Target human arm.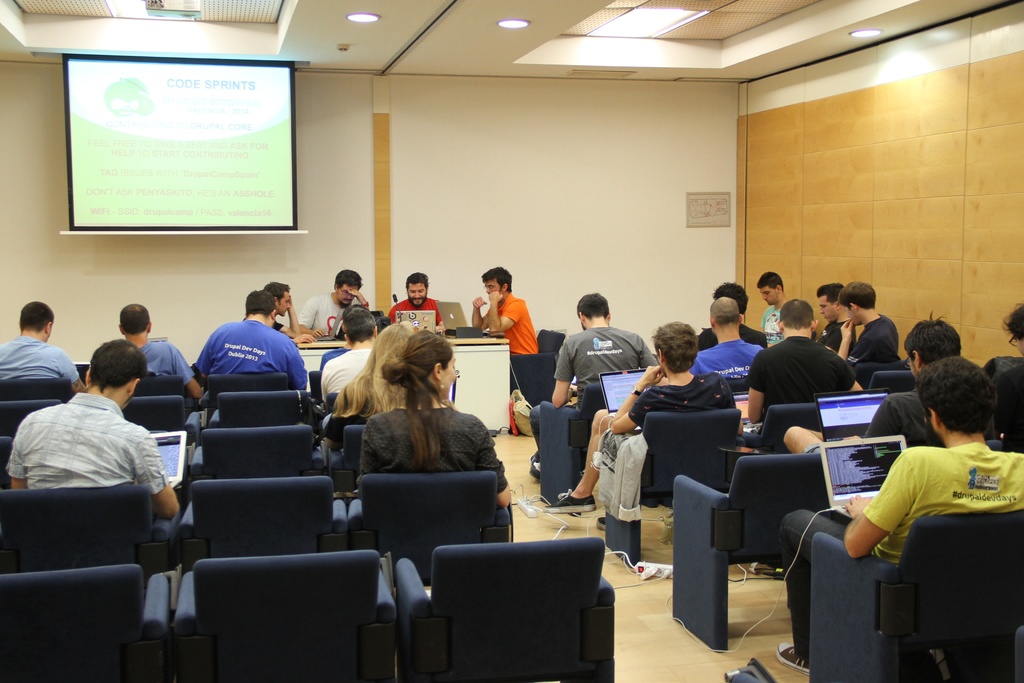
Target region: <box>469,408,514,502</box>.
